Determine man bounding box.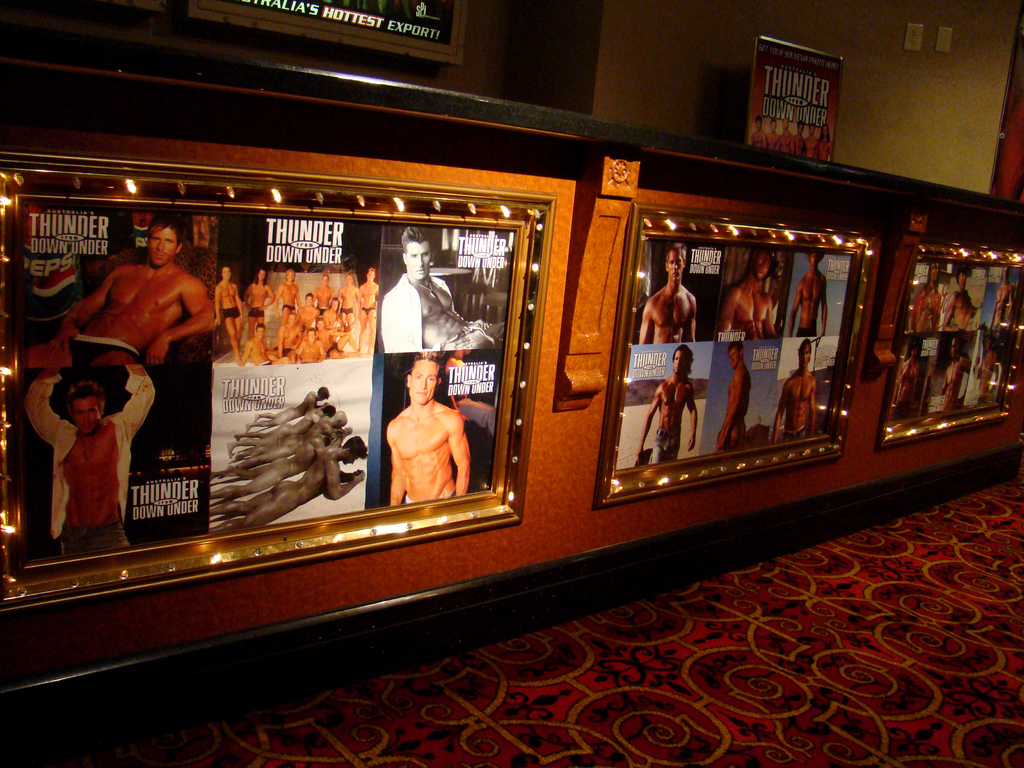
Determined: [891, 340, 936, 422].
